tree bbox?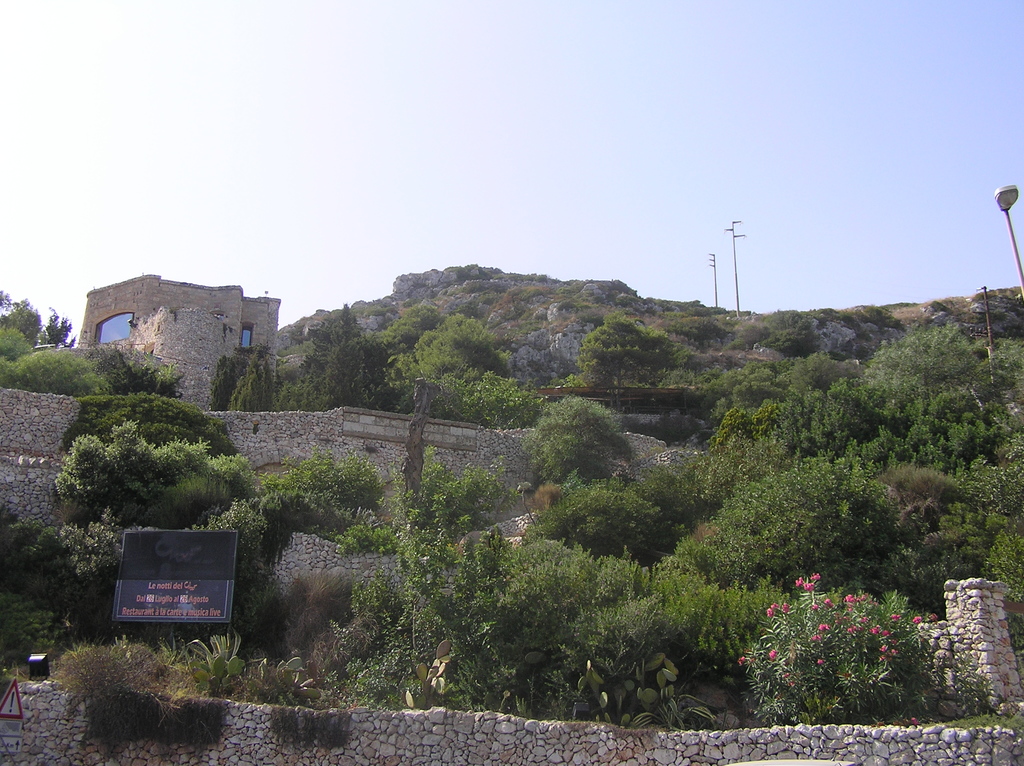
l=912, t=435, r=1023, b=599
